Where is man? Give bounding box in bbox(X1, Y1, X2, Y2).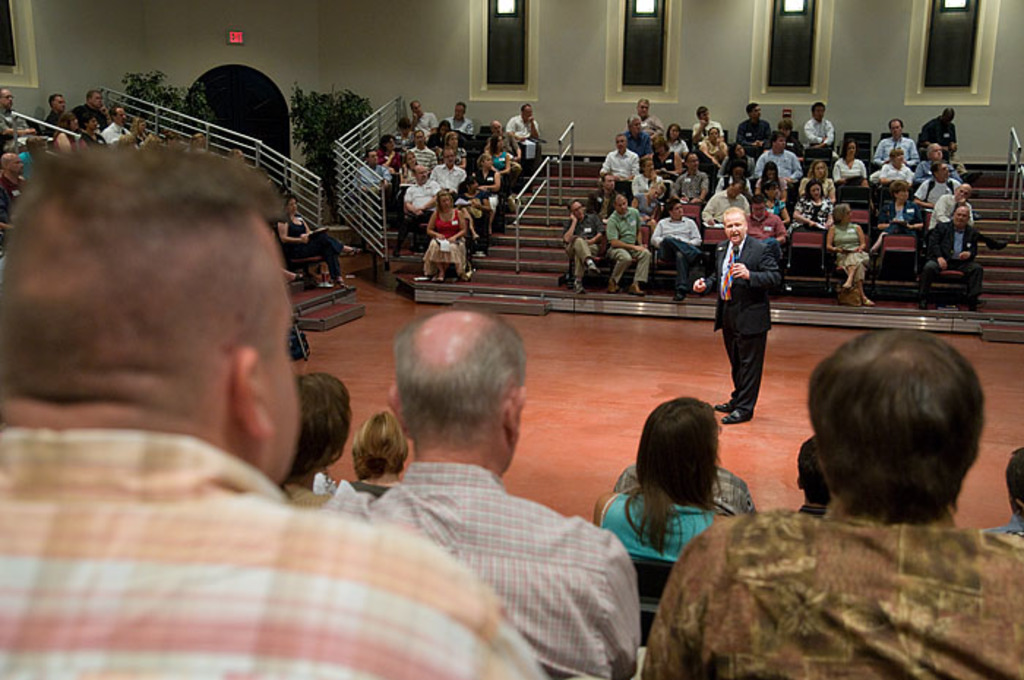
bbox(753, 133, 803, 190).
